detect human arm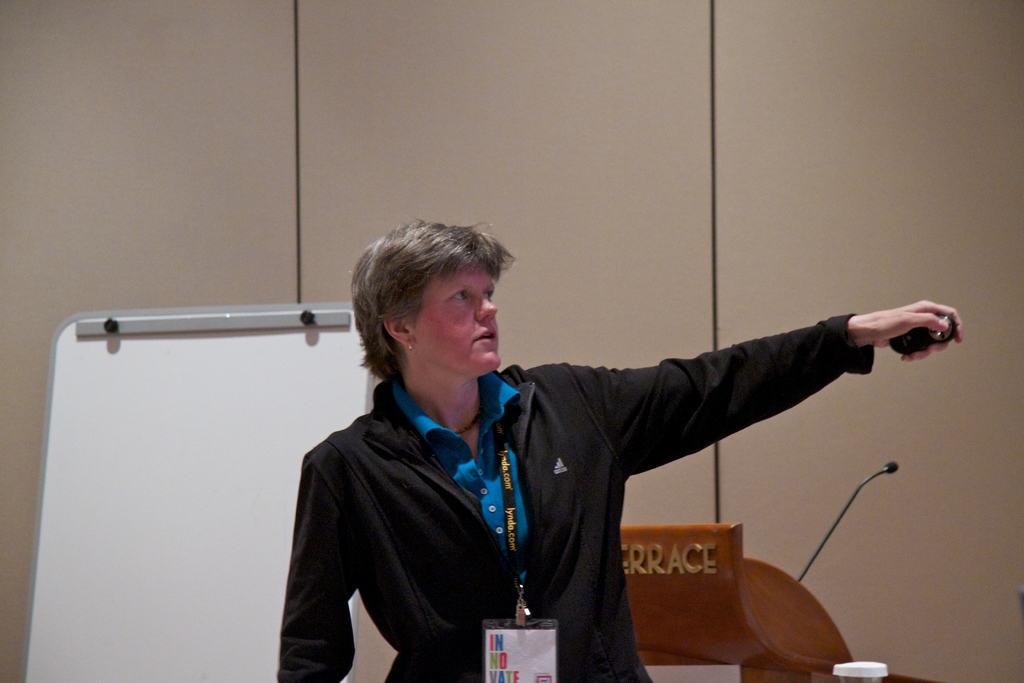
pyautogui.locateOnScreen(576, 299, 959, 475)
